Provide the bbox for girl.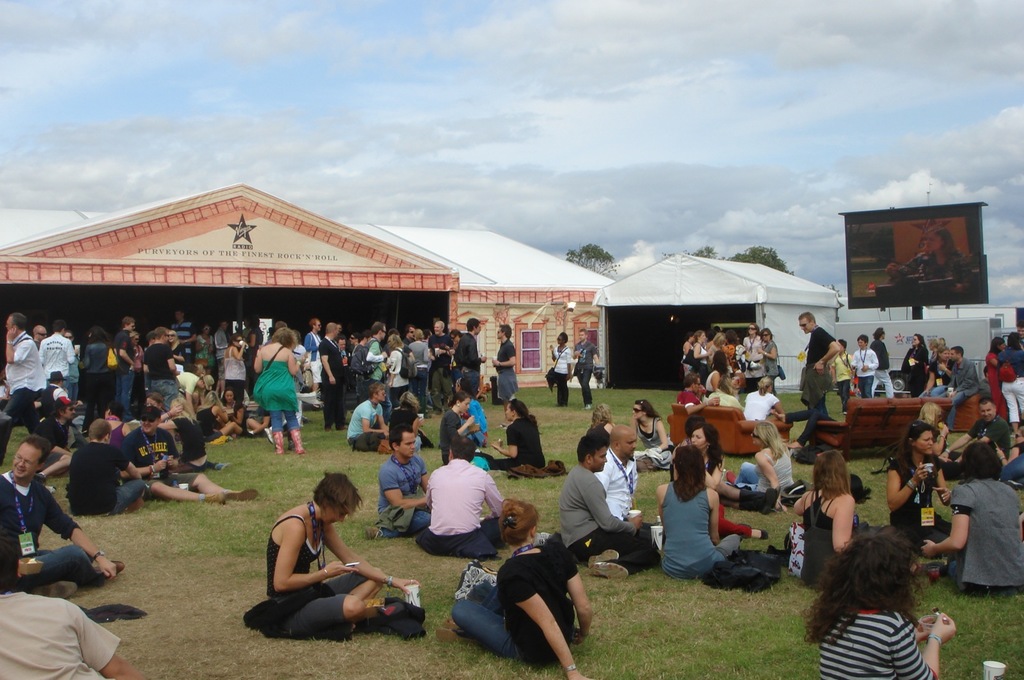
[left=803, top=524, right=961, bottom=679].
